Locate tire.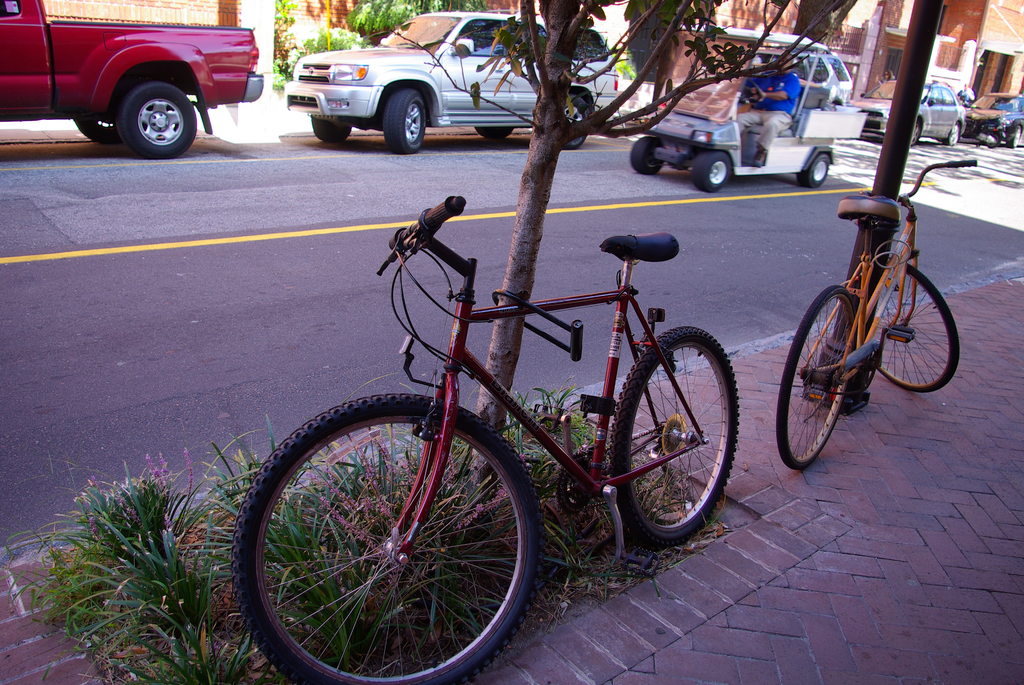
Bounding box: [689, 148, 735, 192].
